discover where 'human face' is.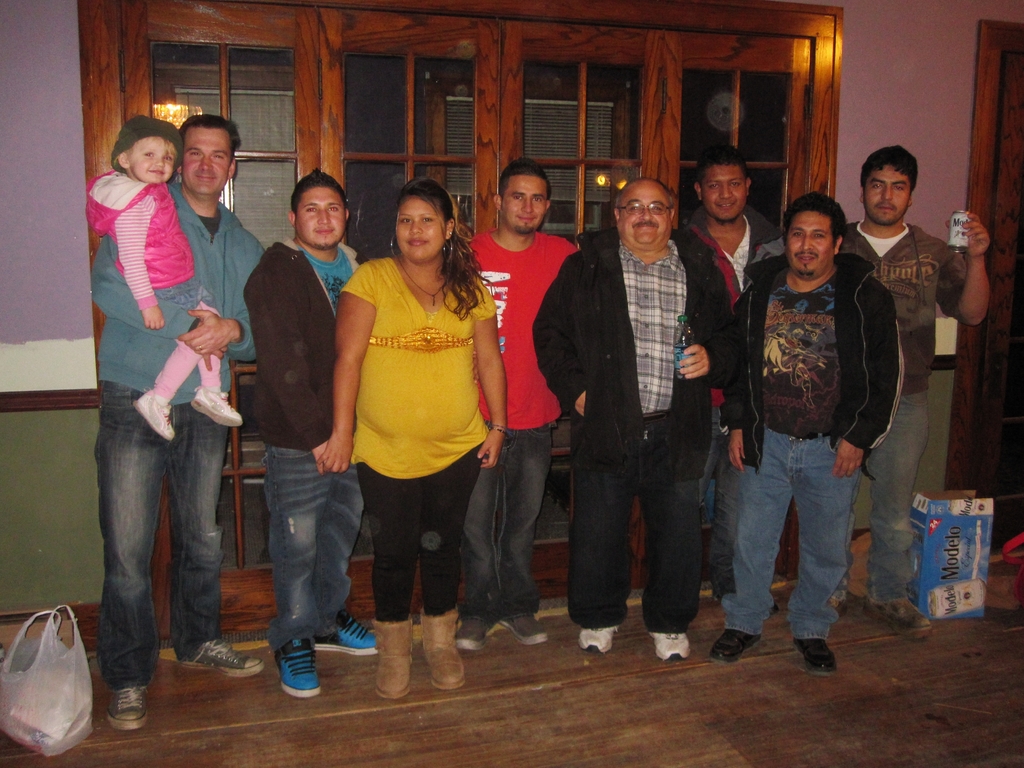
Discovered at (396, 197, 447, 258).
